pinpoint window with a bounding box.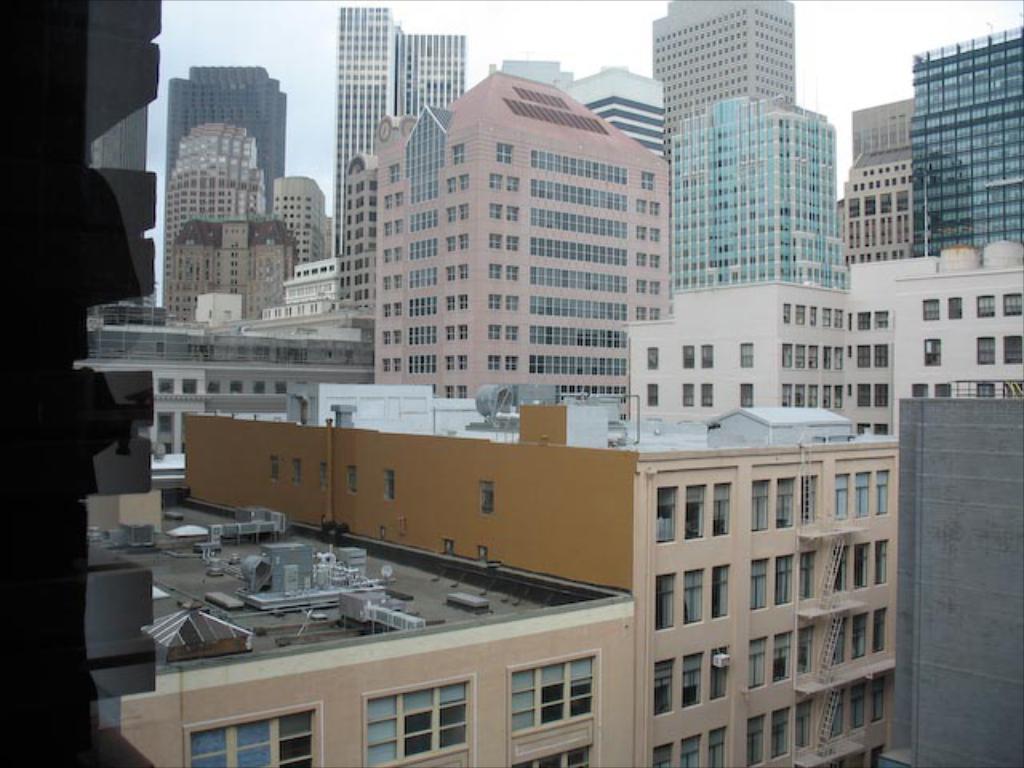
l=318, t=462, r=330, b=485.
